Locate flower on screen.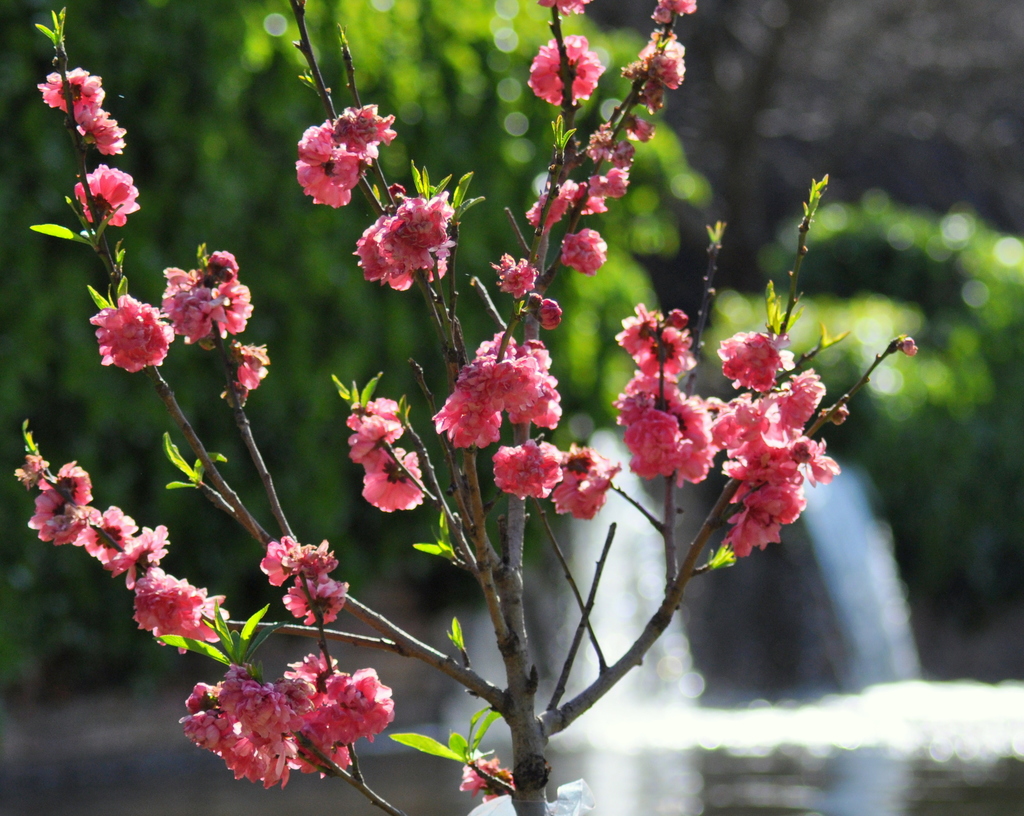
On screen at {"left": 340, "top": 396, "right": 403, "bottom": 461}.
